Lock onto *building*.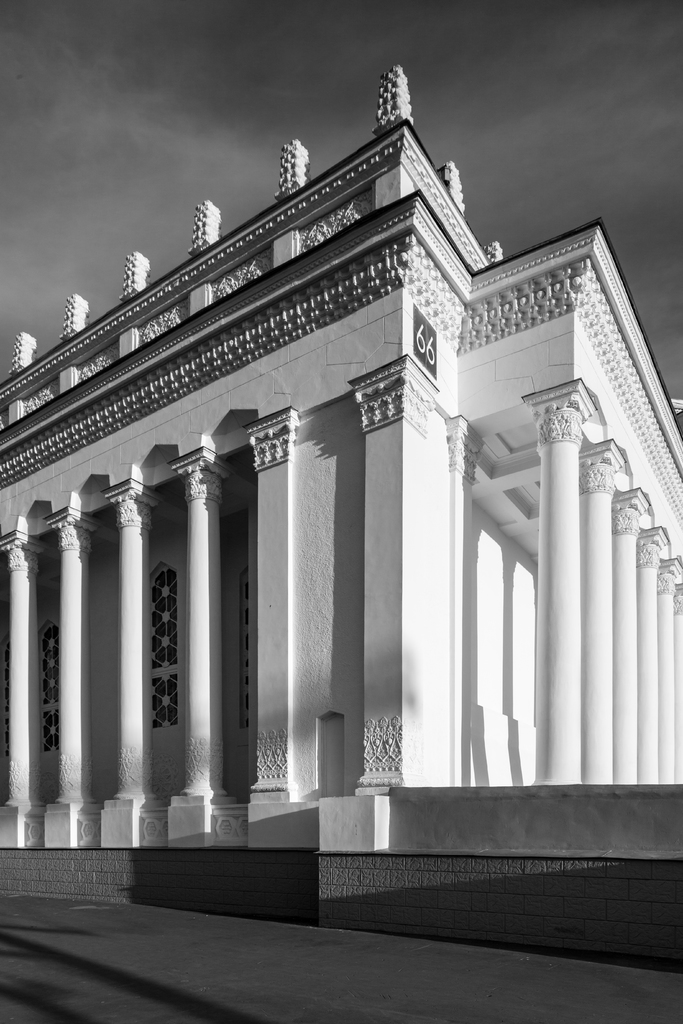
Locked: <box>0,49,682,888</box>.
